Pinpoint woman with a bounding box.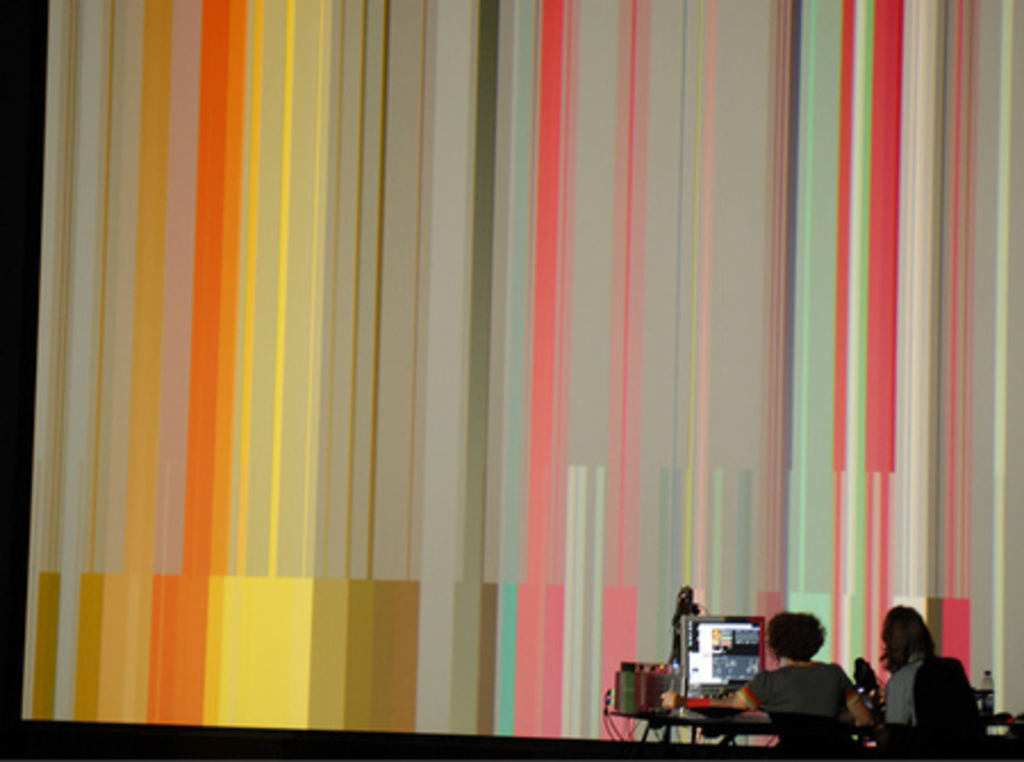
<bbox>728, 614, 874, 744</bbox>.
